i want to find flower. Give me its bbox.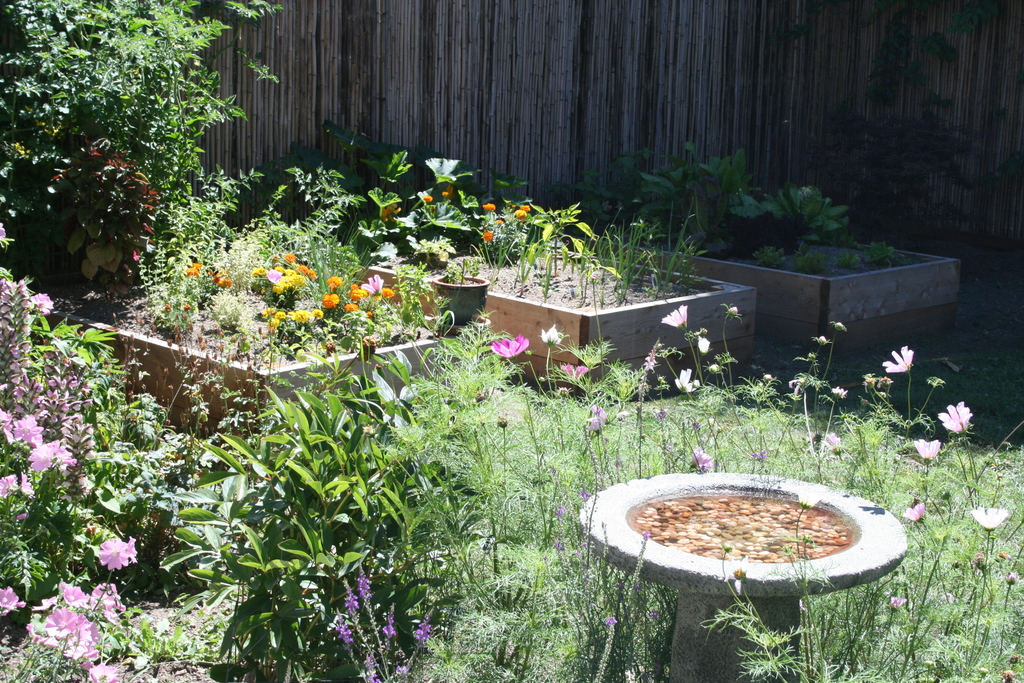
rect(659, 304, 688, 330).
